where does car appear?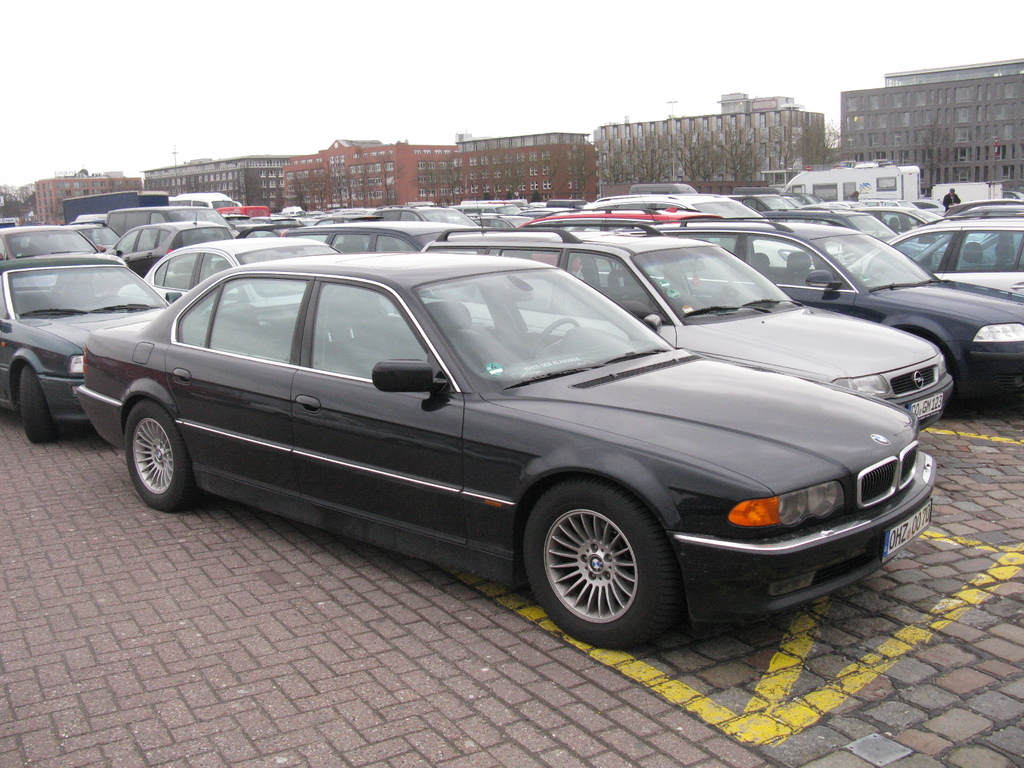
Appears at 669/220/1023/405.
